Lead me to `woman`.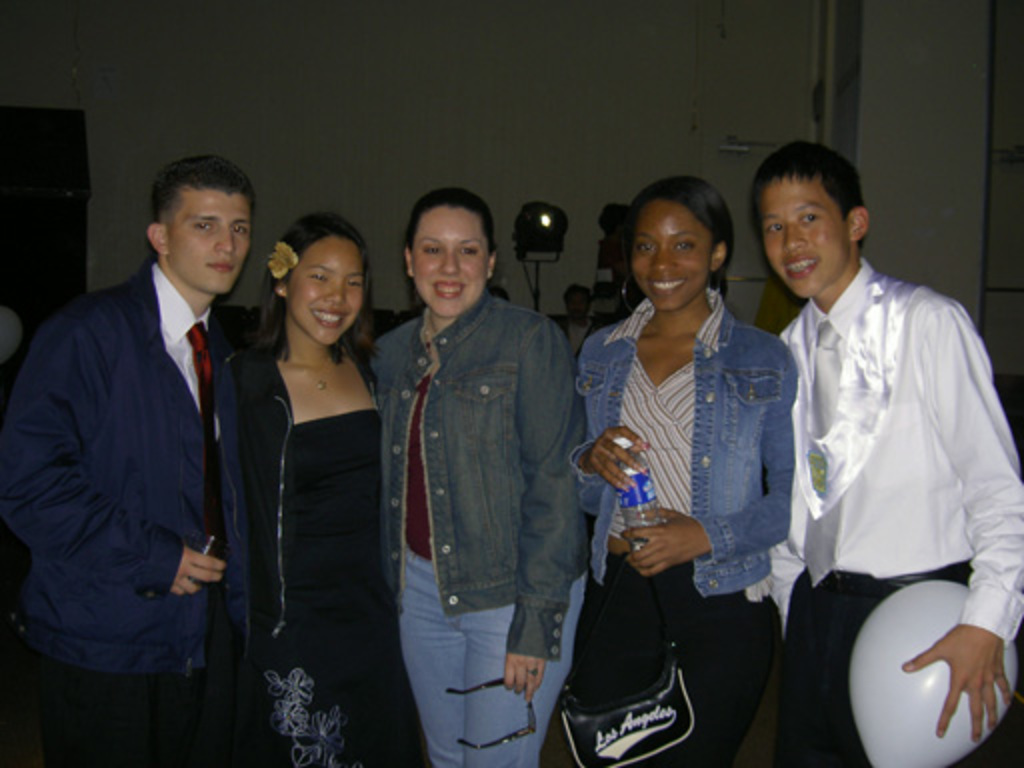
Lead to x1=544 y1=162 x2=854 y2=766.
